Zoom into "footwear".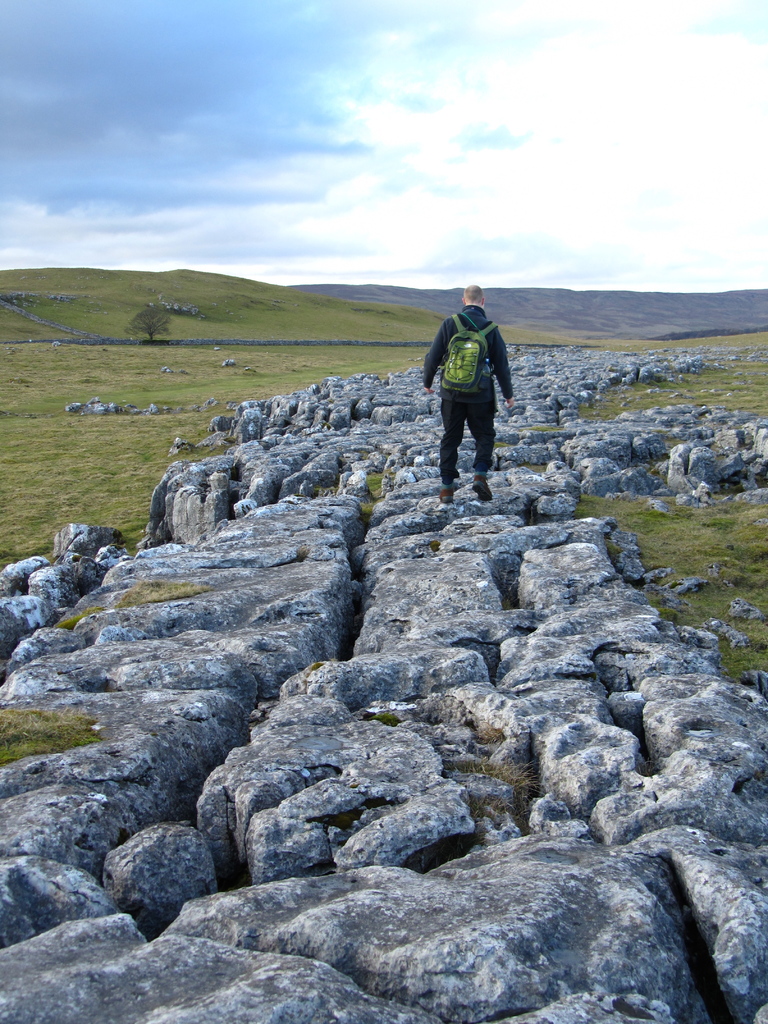
Zoom target: 438 479 454 502.
